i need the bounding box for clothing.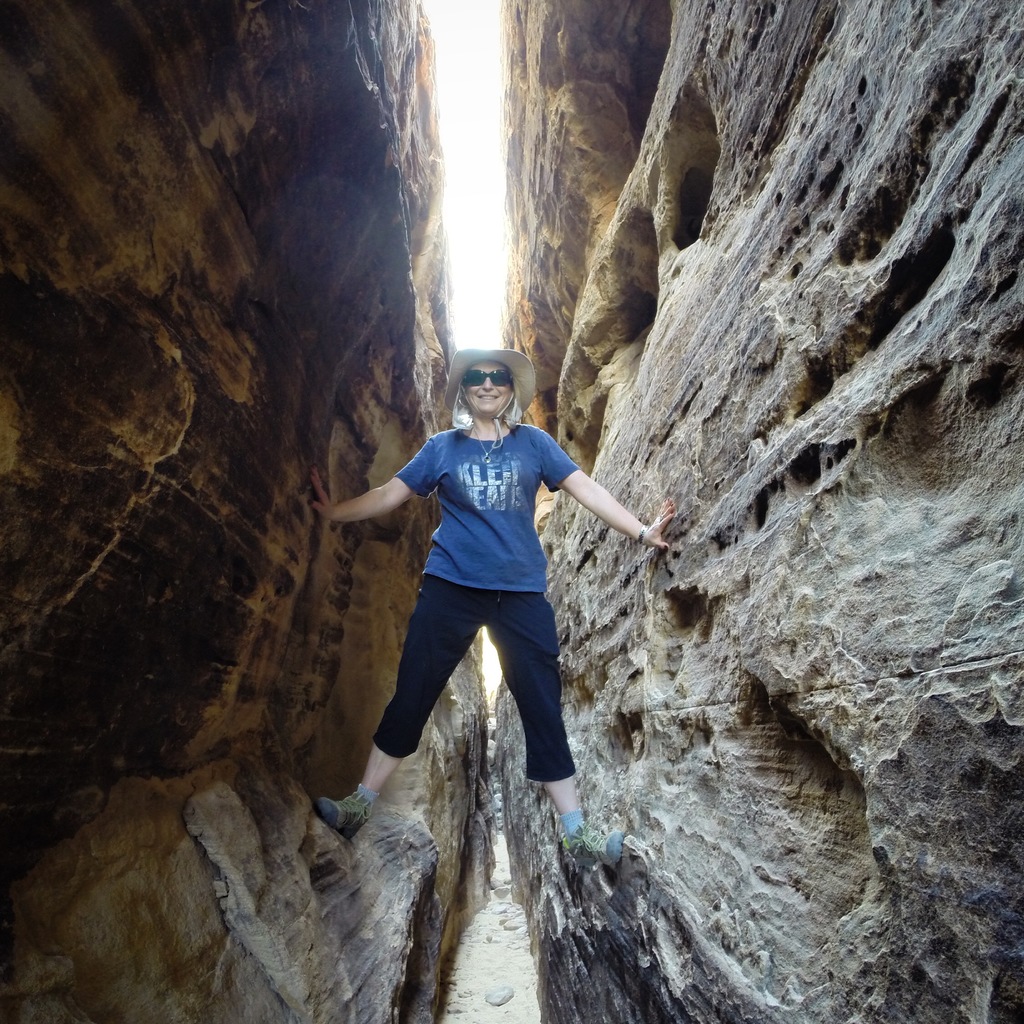
Here it is: <region>368, 378, 611, 768</region>.
